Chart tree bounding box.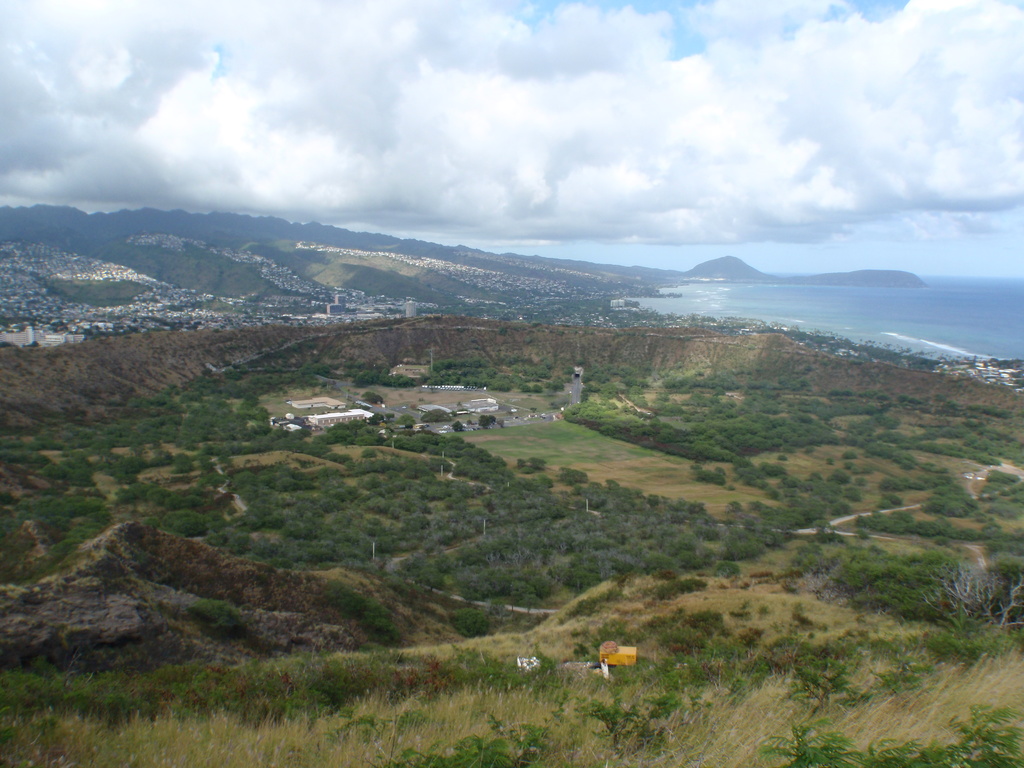
Charted: select_region(752, 700, 1023, 767).
